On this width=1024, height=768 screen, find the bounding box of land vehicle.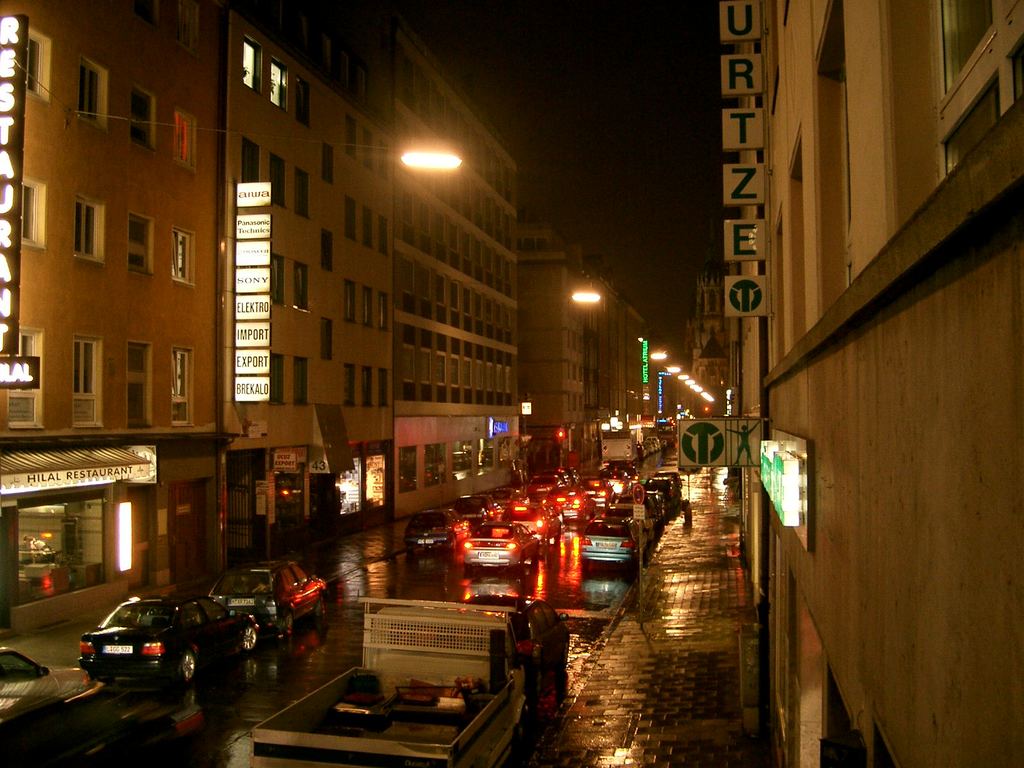
Bounding box: BBox(646, 490, 668, 522).
